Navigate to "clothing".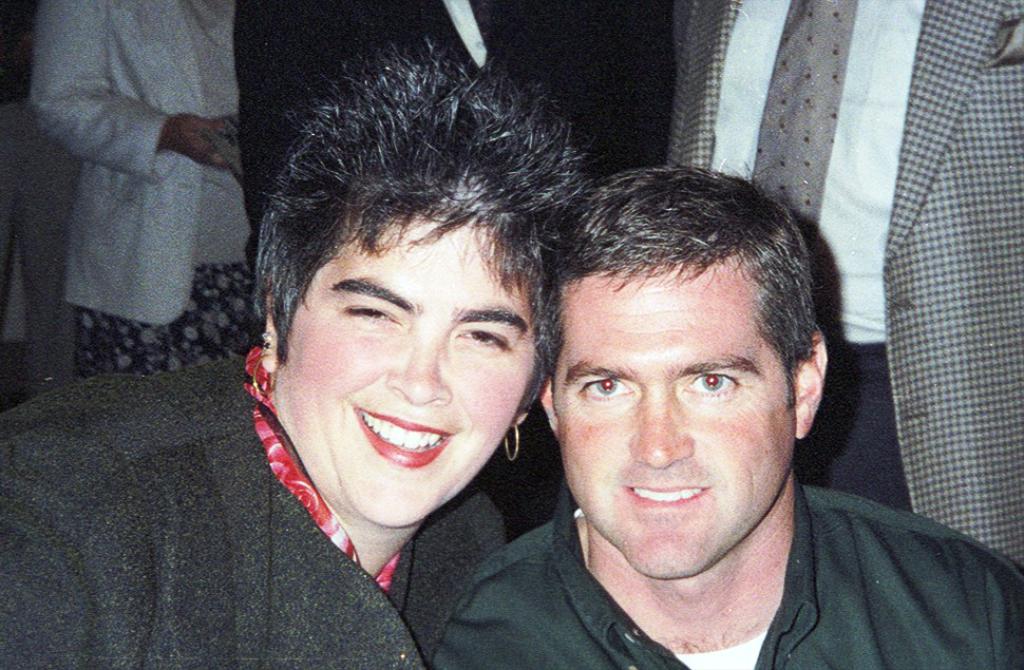
Navigation target: region(671, 0, 1023, 569).
